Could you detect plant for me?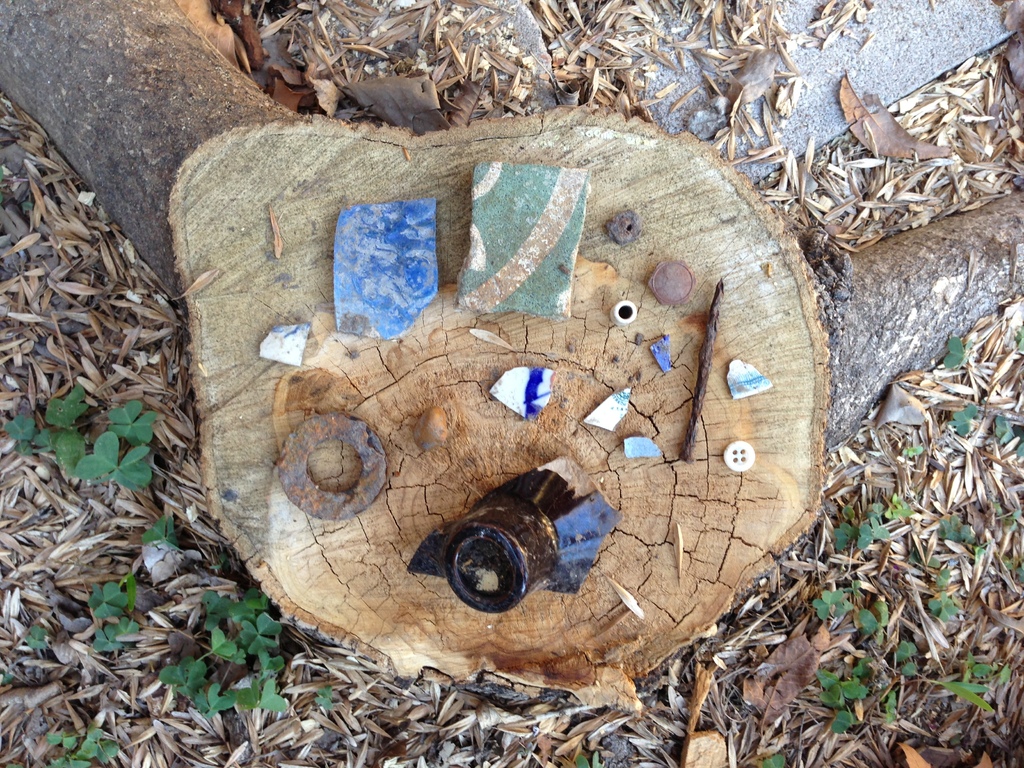
Detection result: left=927, top=678, right=1000, bottom=720.
